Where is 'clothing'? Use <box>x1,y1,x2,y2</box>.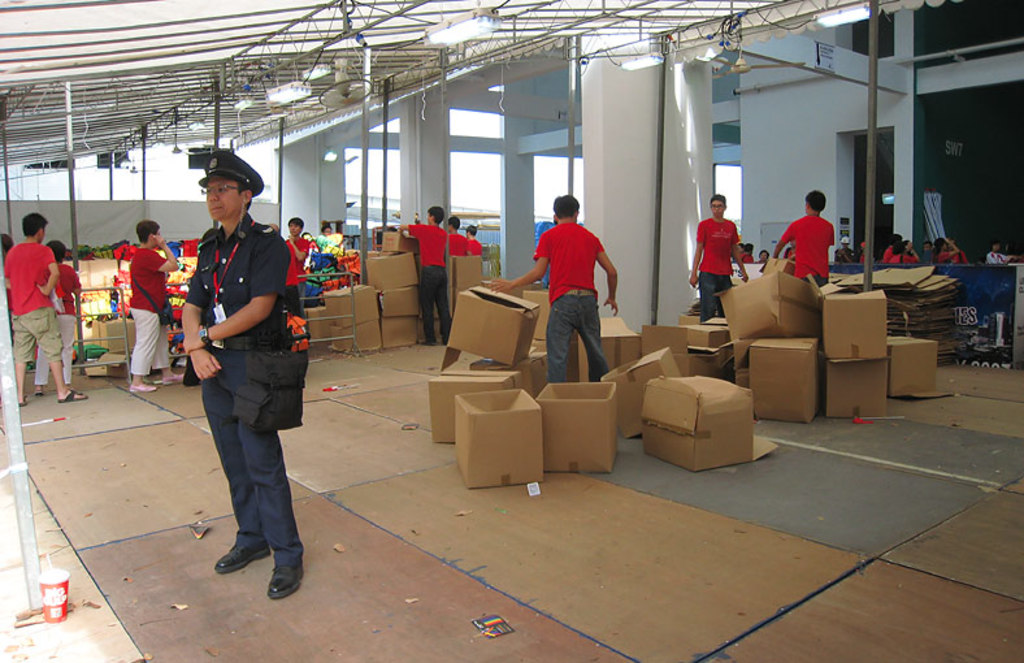
<box>211,354,305,568</box>.
